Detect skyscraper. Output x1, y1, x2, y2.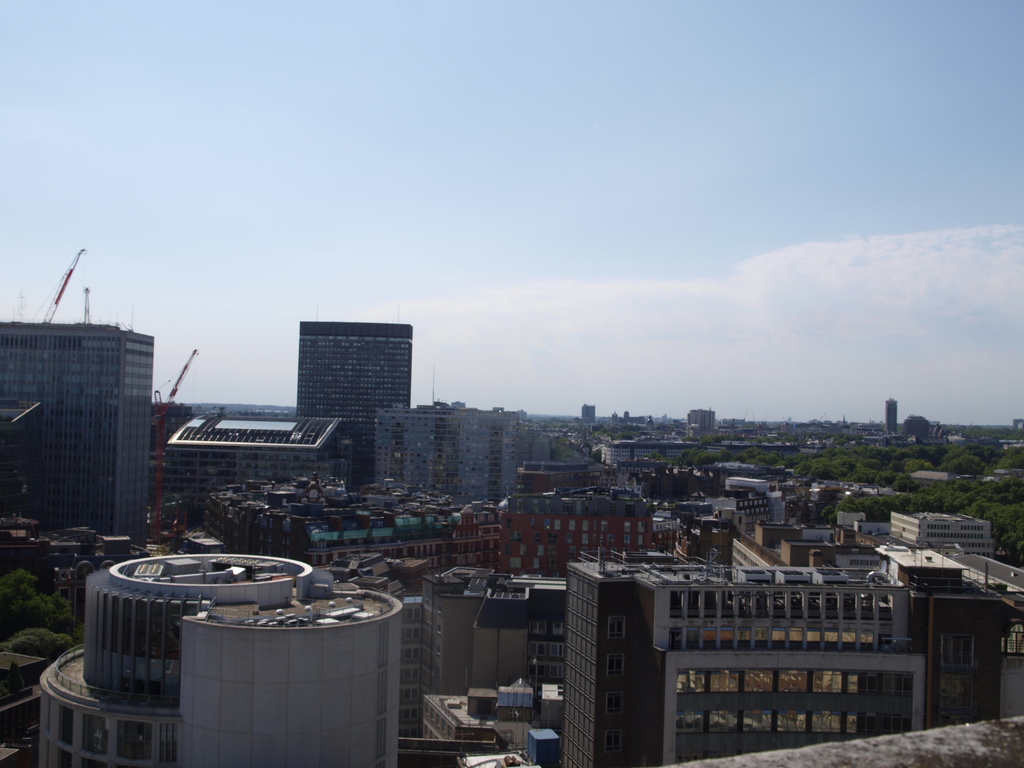
270, 312, 420, 445.
